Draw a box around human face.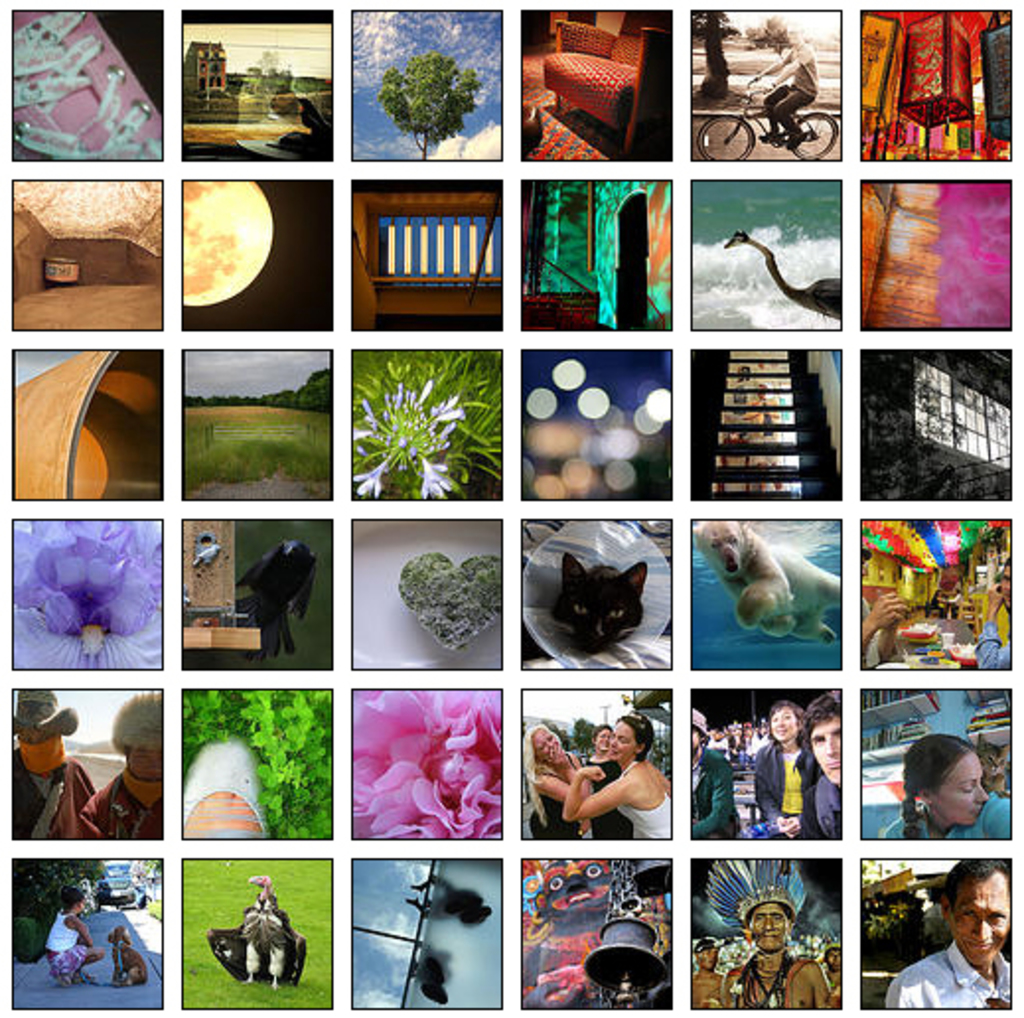
bbox=[698, 949, 718, 973].
